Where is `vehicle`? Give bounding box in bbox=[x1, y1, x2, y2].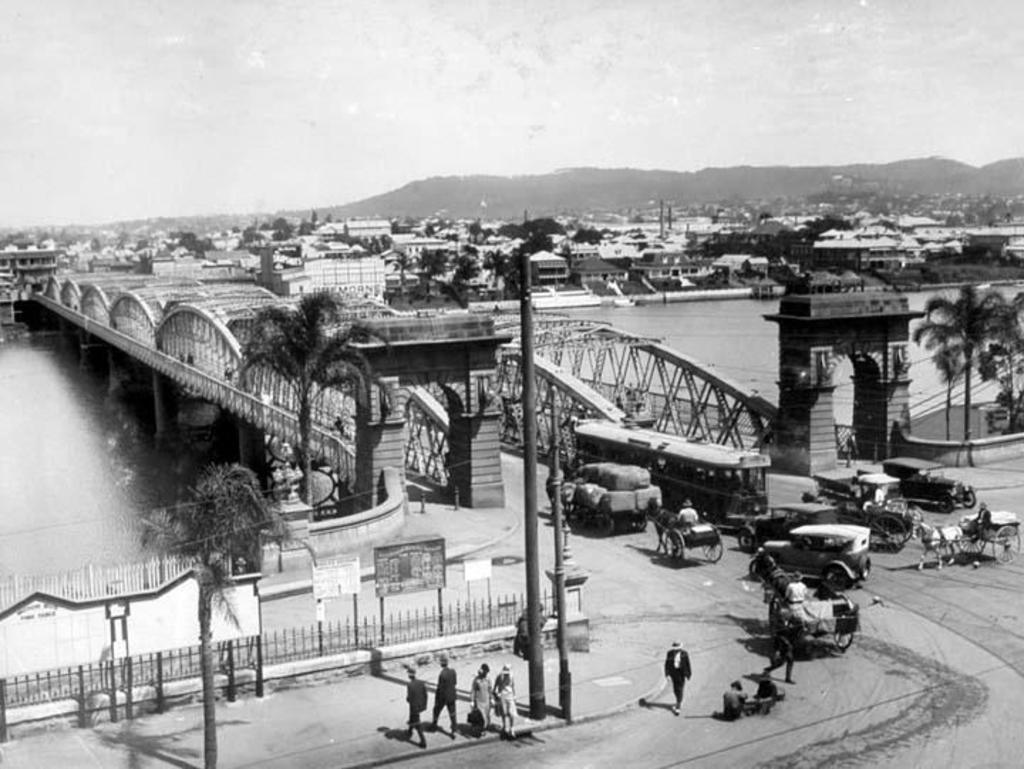
bbox=[879, 459, 974, 516].
